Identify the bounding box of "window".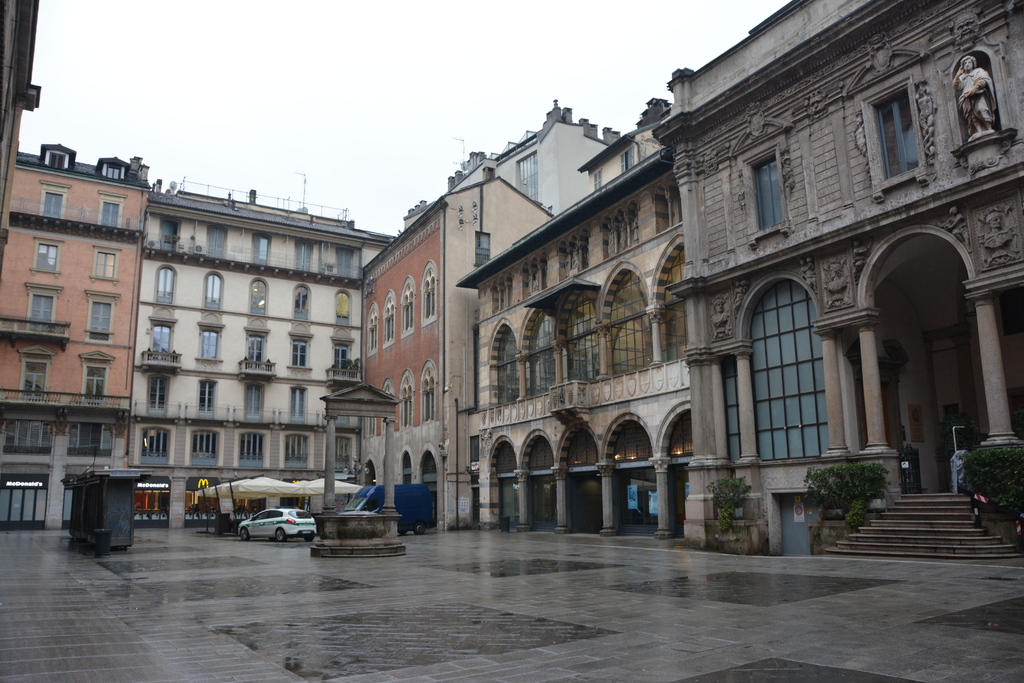
x1=754, y1=153, x2=781, y2=227.
